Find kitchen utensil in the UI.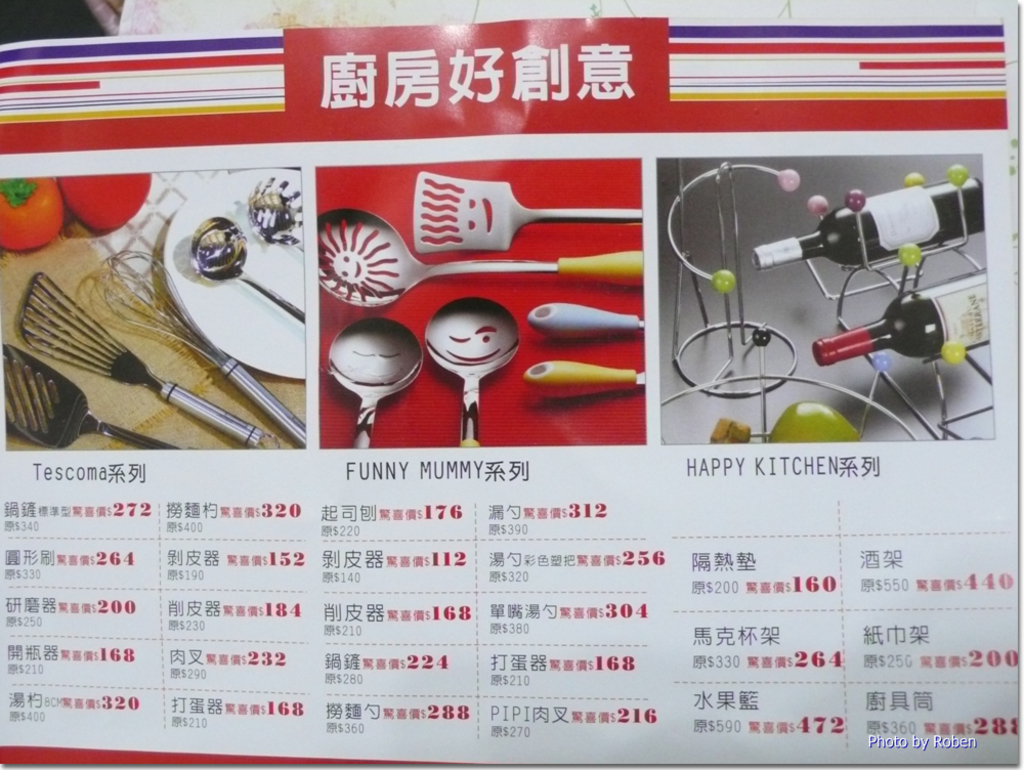
UI element at left=188, top=217, right=306, bottom=322.
